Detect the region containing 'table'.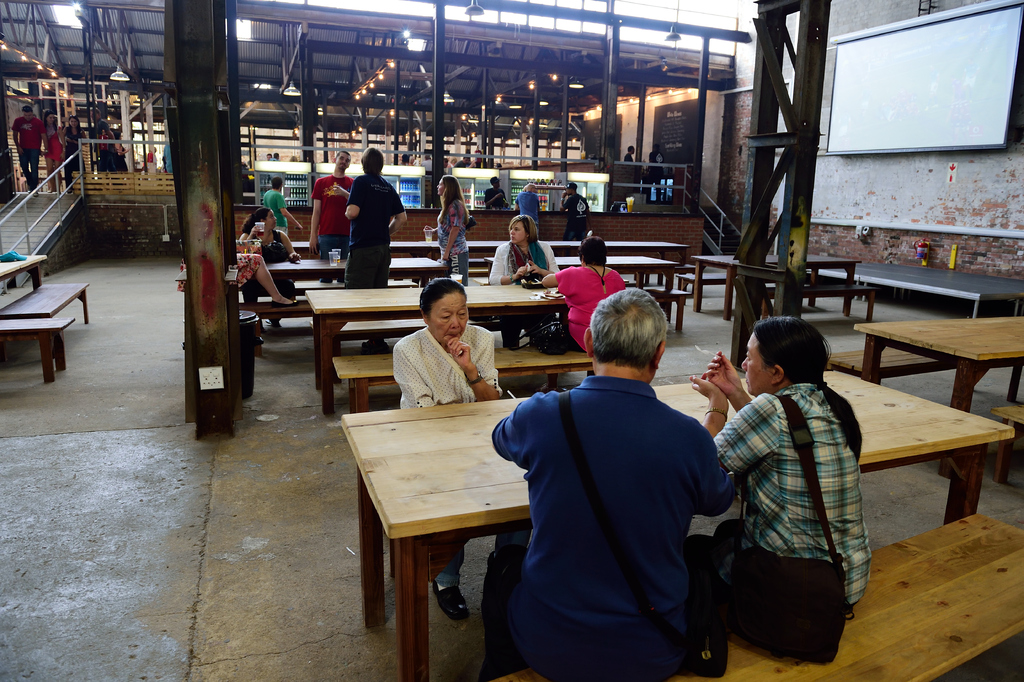
BBox(343, 383, 1016, 681).
